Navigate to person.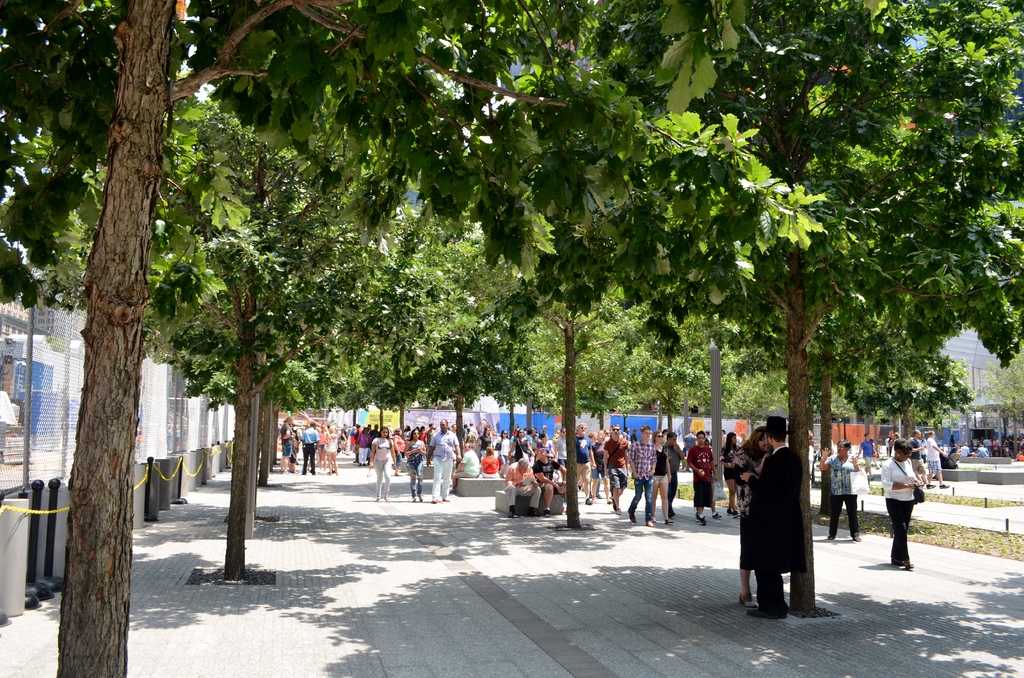
Navigation target: {"x1": 963, "y1": 444, "x2": 968, "y2": 453}.
